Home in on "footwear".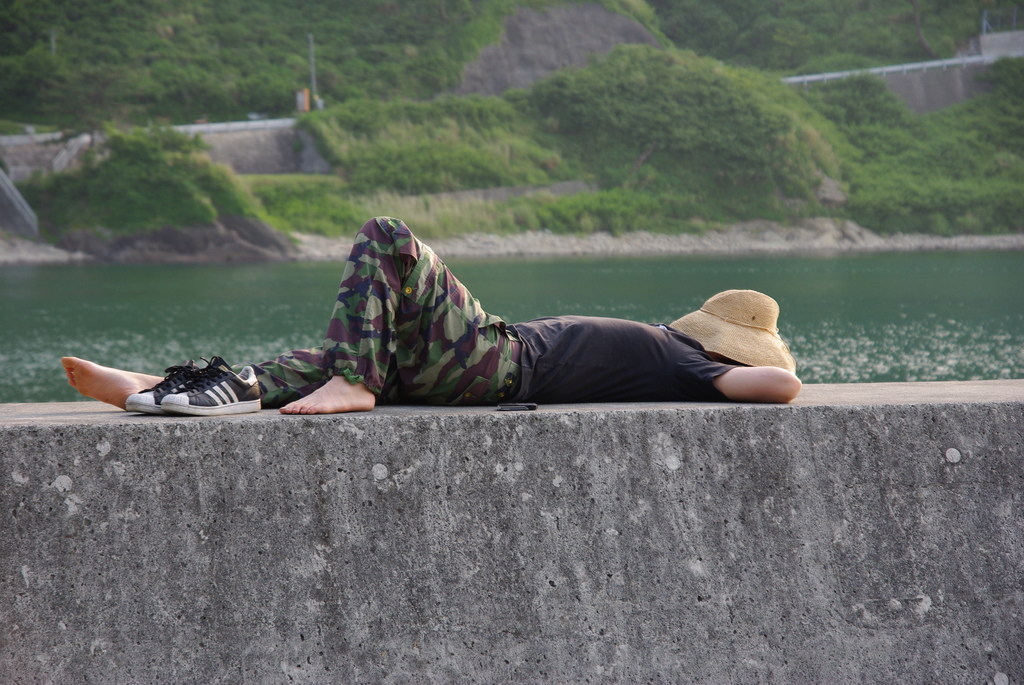
Homed in at detection(161, 359, 264, 413).
